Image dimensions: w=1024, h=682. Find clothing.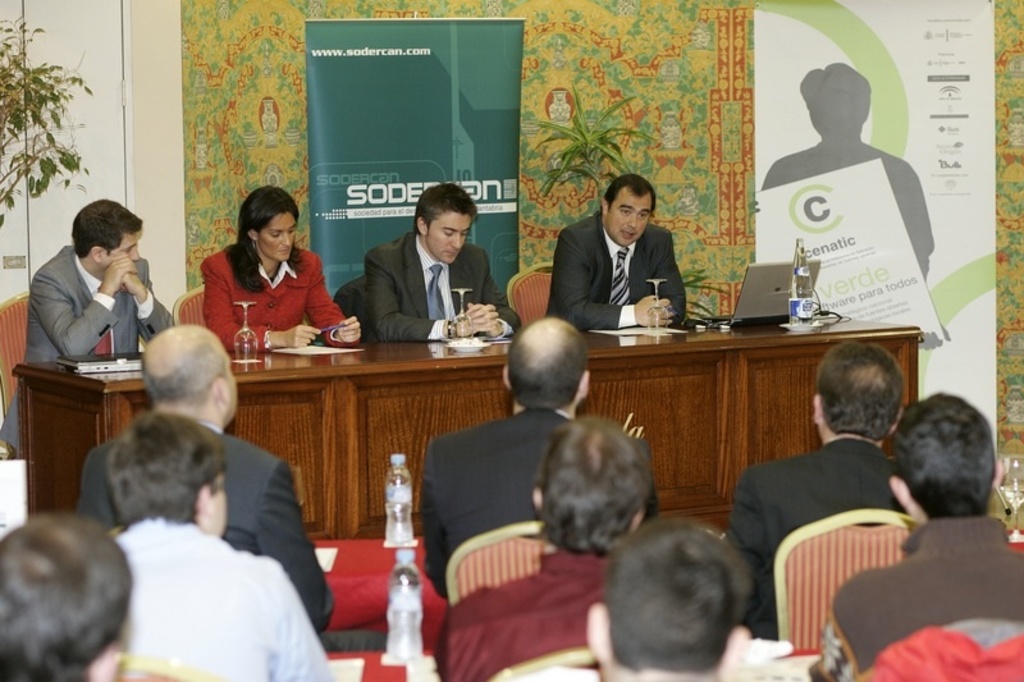
<region>826, 516, 1023, 669</region>.
